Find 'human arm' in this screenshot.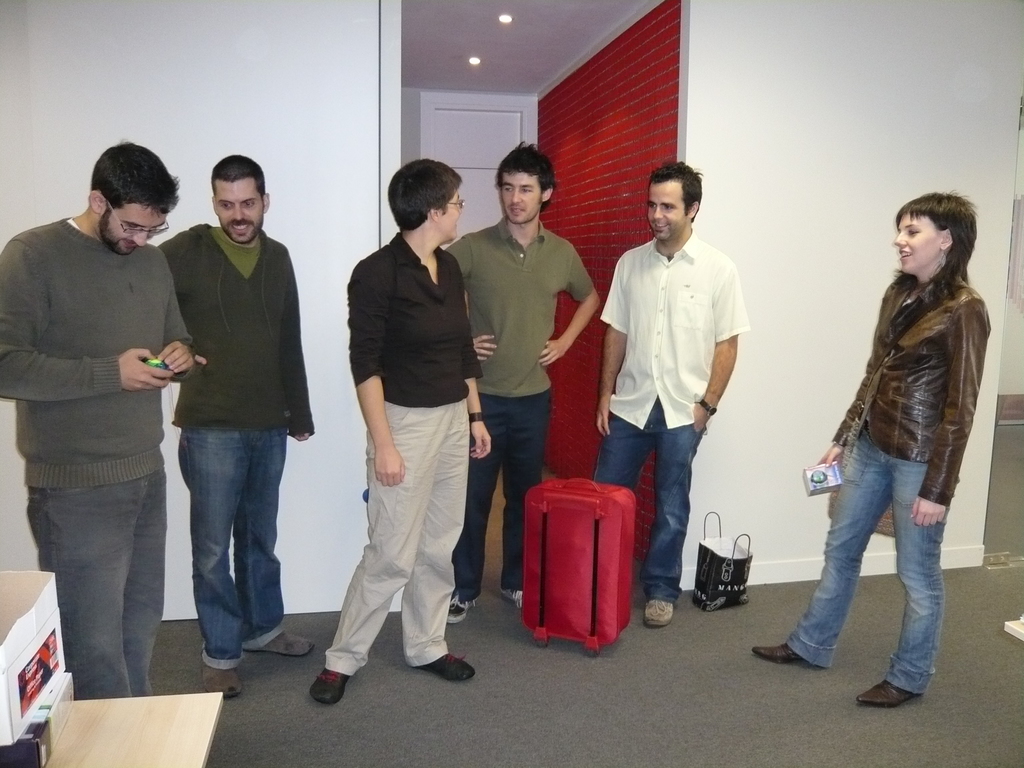
The bounding box for 'human arm' is x1=686, y1=268, x2=740, y2=440.
